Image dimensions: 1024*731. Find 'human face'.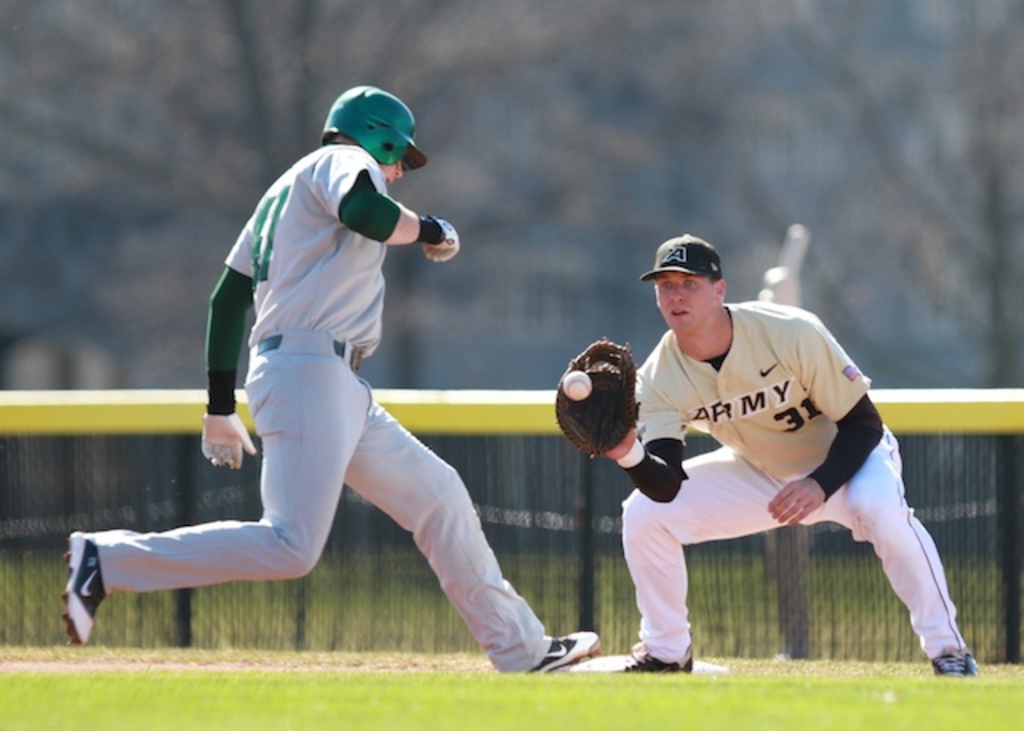
658:275:712:330.
